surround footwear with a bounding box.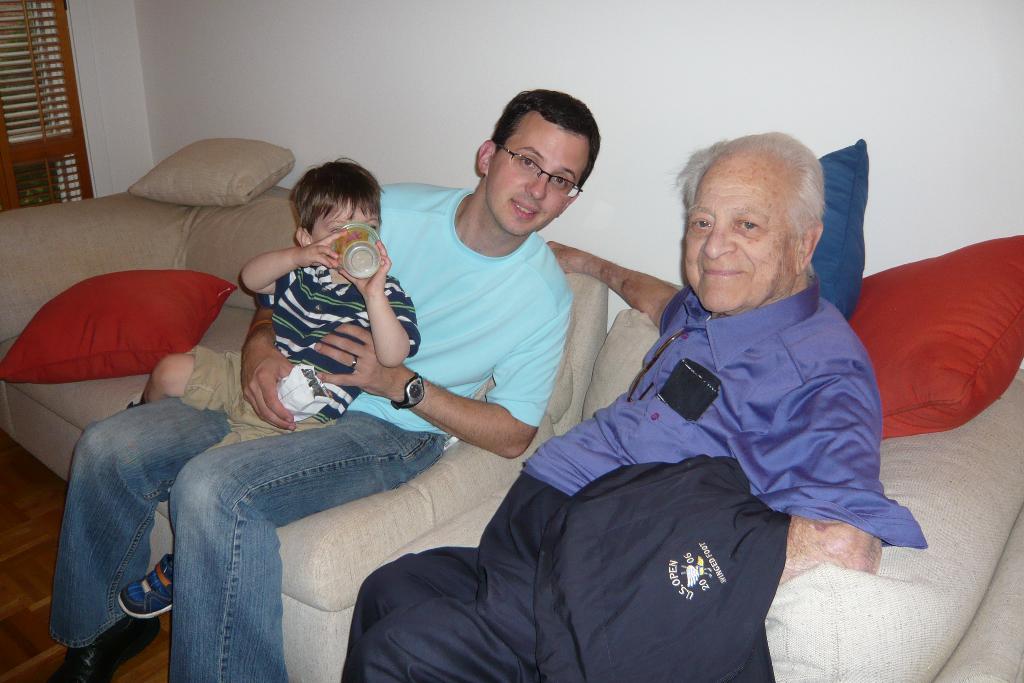
(118, 550, 177, 620).
